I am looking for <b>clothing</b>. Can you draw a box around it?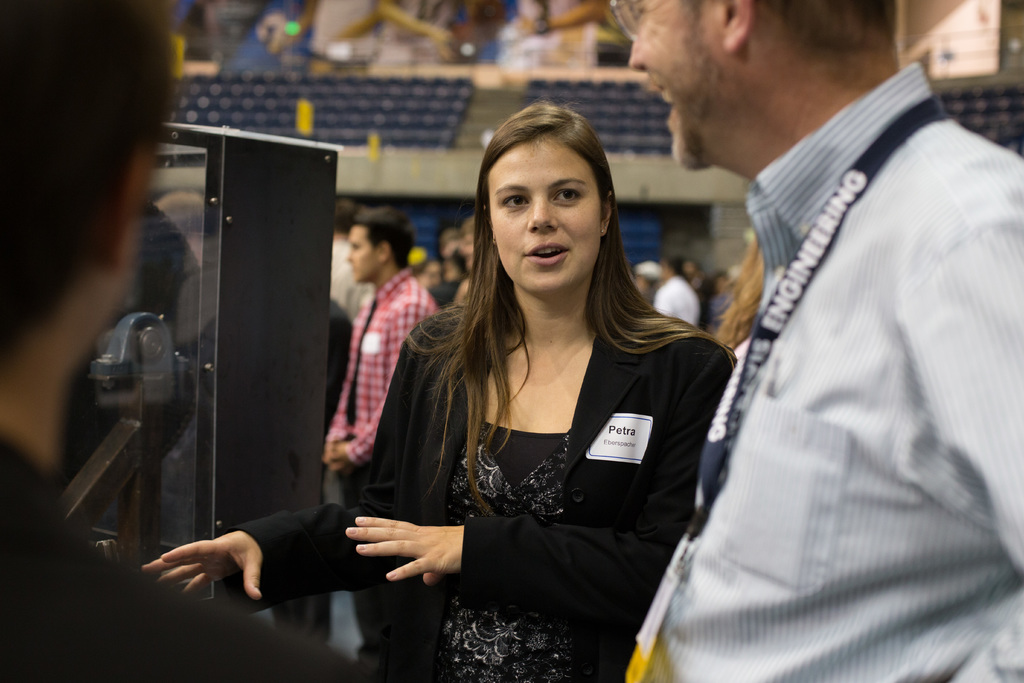
Sure, the bounding box is detection(230, 277, 744, 682).
